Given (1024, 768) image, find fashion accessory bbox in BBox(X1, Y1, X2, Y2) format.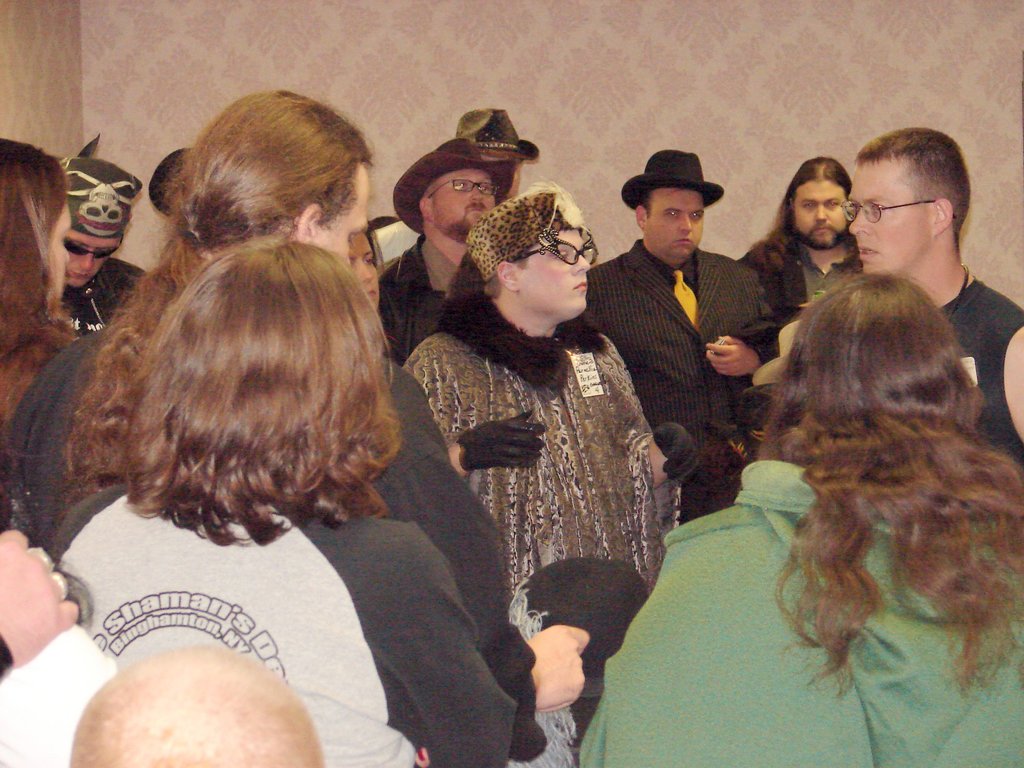
BBox(457, 401, 548, 468).
